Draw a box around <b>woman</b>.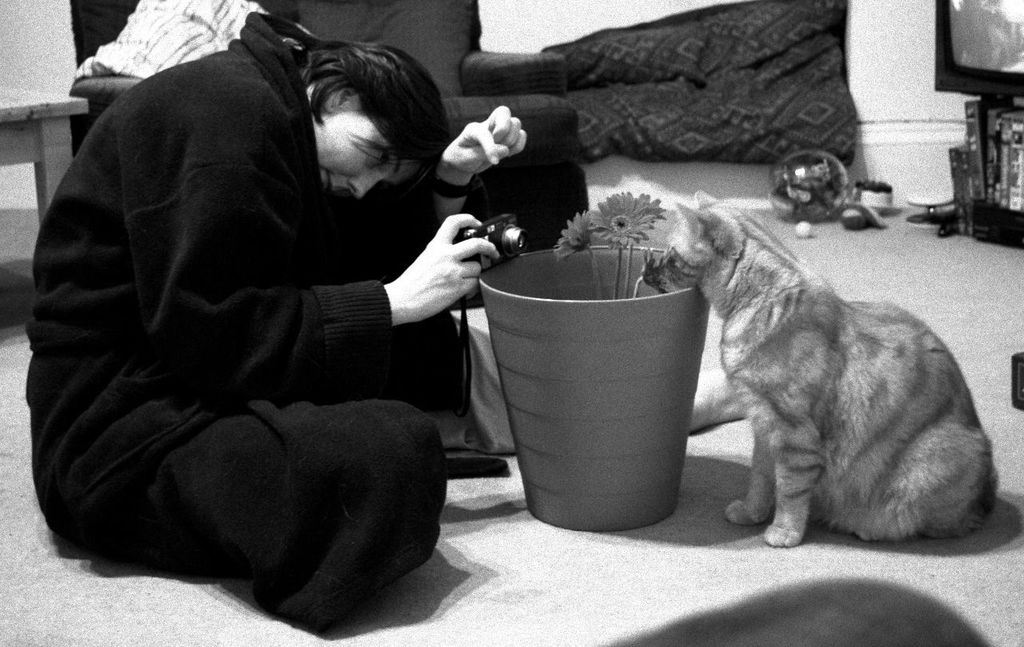
59/0/447/603.
